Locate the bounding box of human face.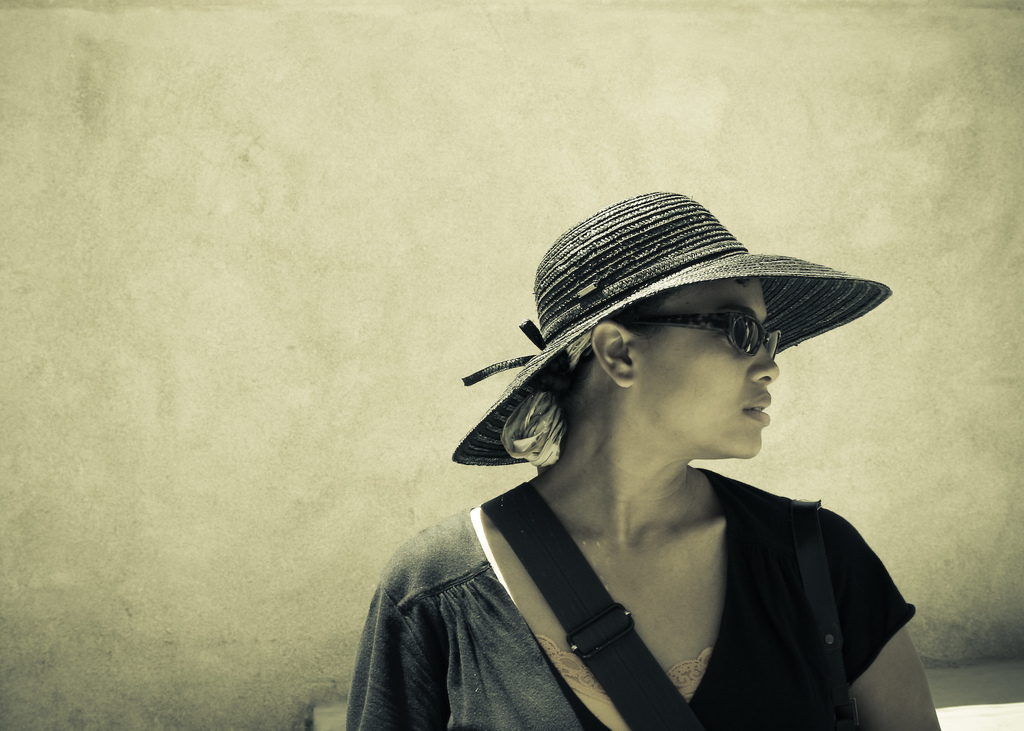
Bounding box: left=639, top=279, right=780, bottom=465.
